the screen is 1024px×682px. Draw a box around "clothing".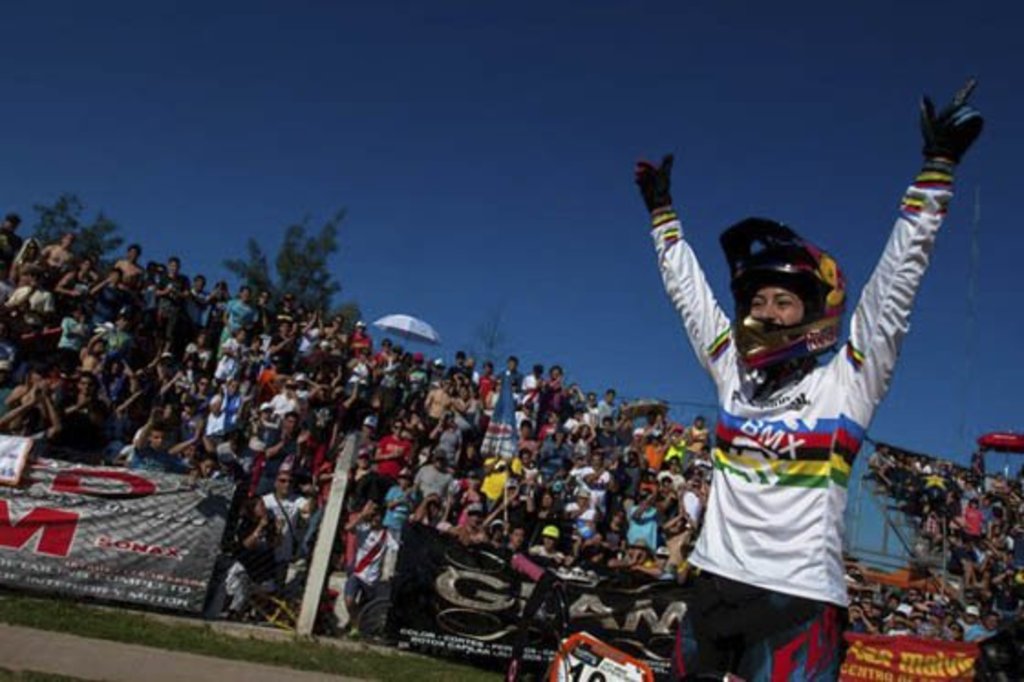
locate(666, 441, 686, 468).
